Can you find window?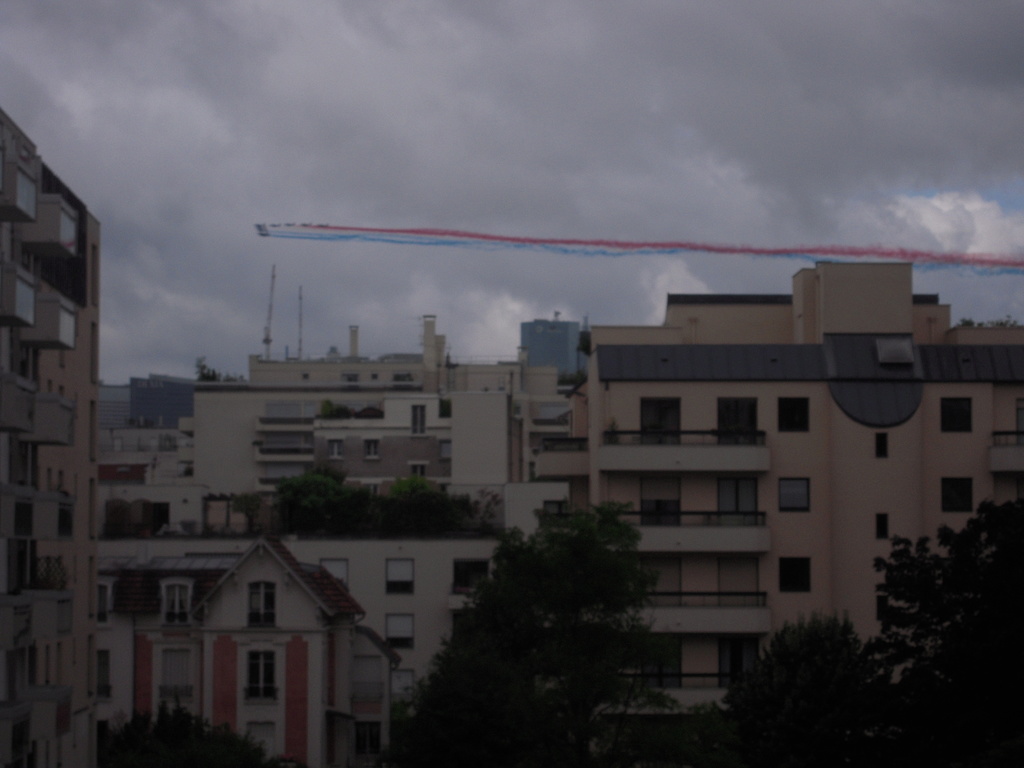
Yes, bounding box: BBox(943, 401, 976, 433).
